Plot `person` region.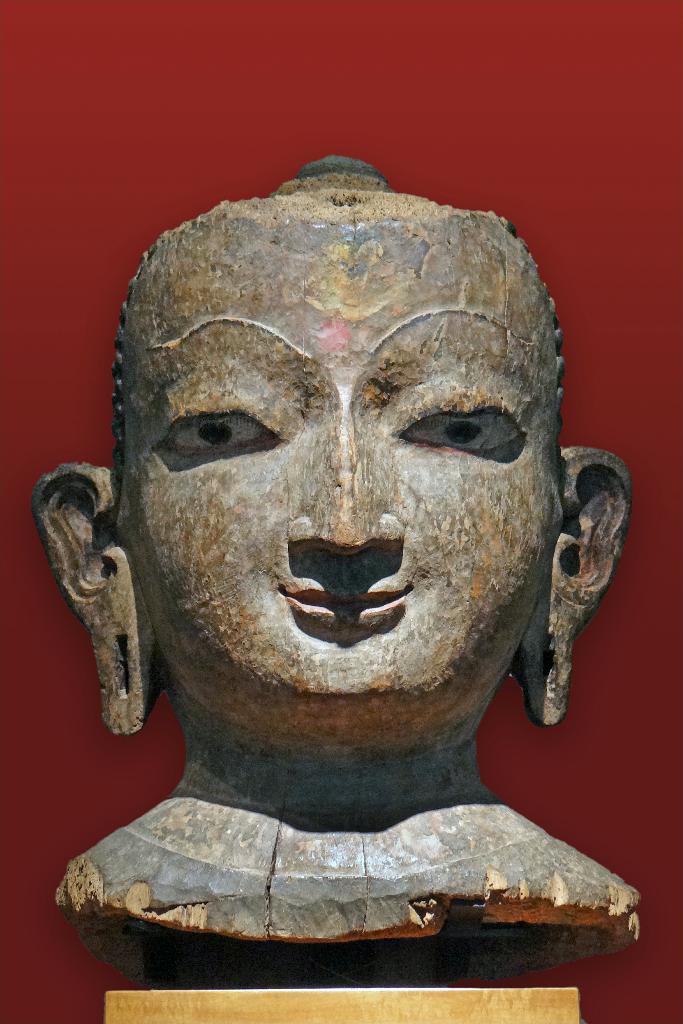
Plotted at <region>28, 151, 646, 986</region>.
